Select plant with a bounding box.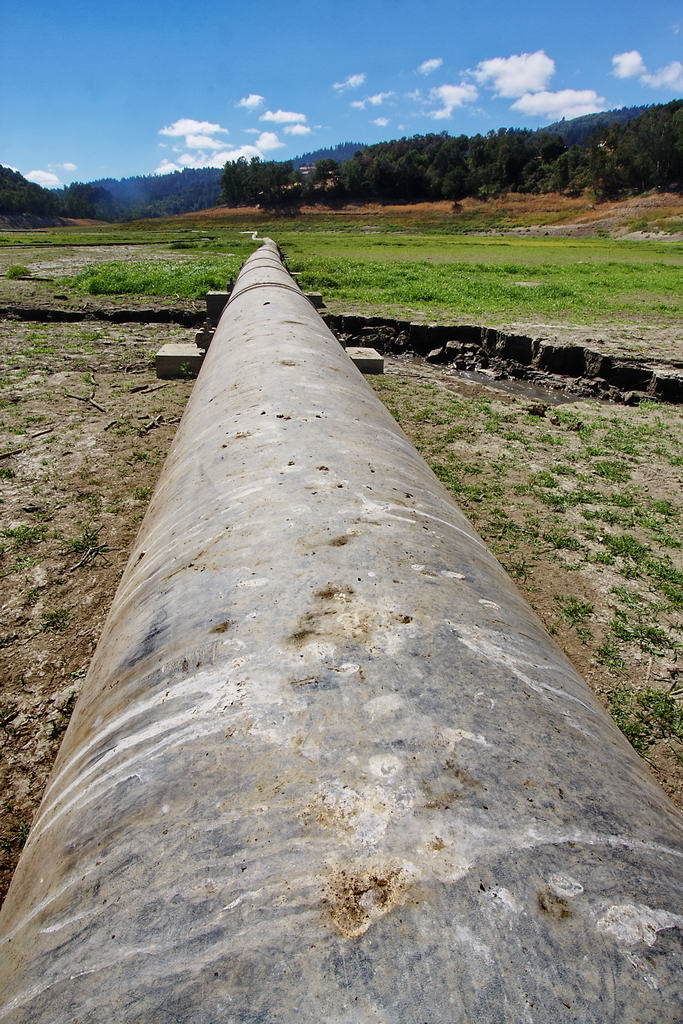
detection(579, 521, 598, 539).
